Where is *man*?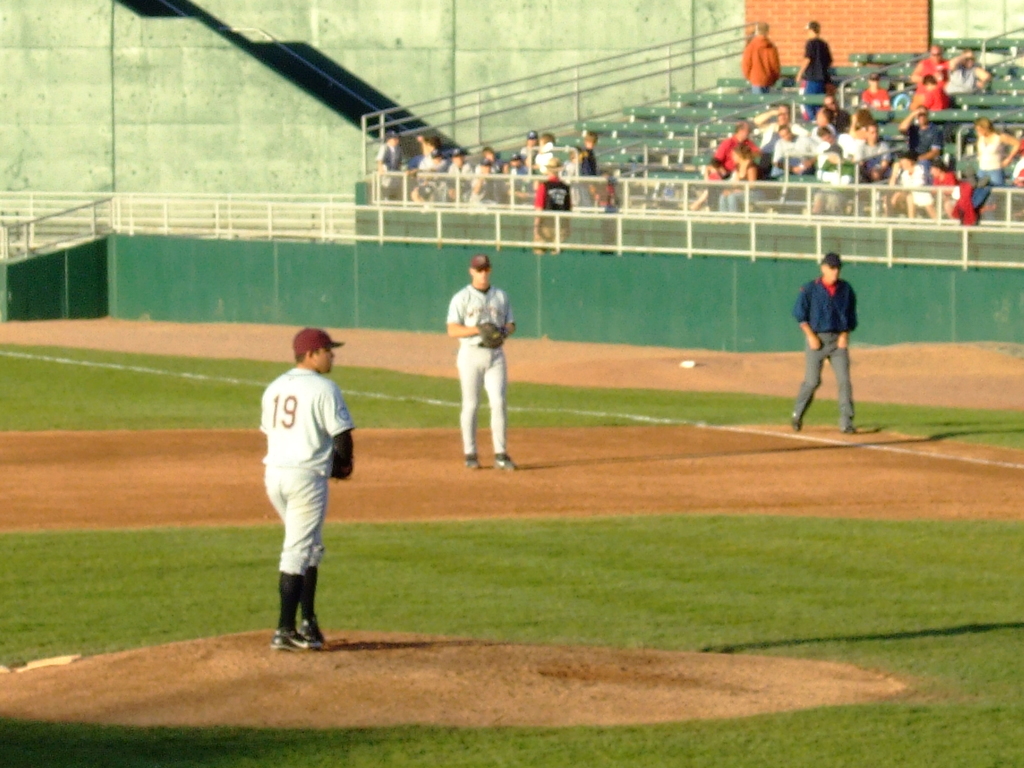
bbox=(525, 139, 537, 153).
